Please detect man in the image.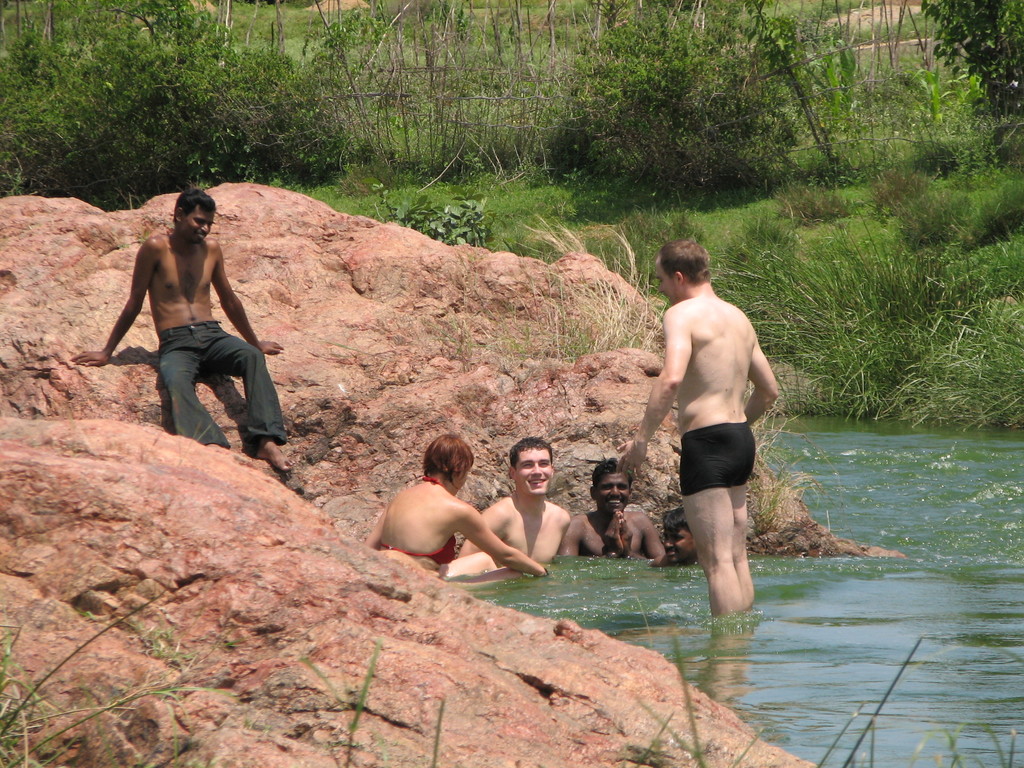
bbox=(460, 435, 572, 566).
